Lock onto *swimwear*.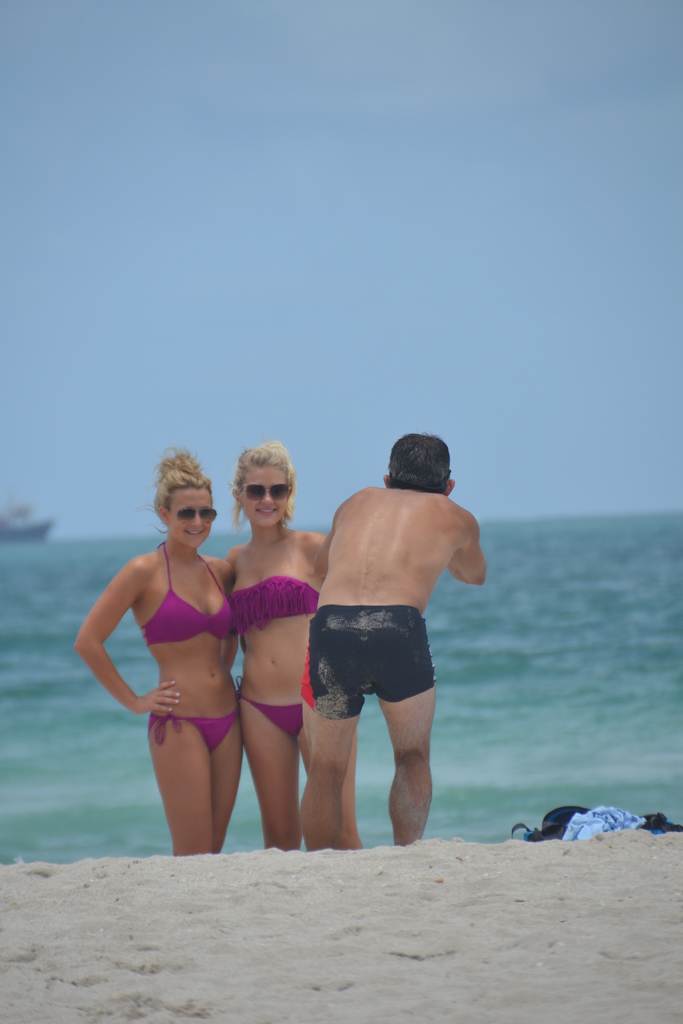
Locked: (left=288, top=613, right=434, bottom=700).
